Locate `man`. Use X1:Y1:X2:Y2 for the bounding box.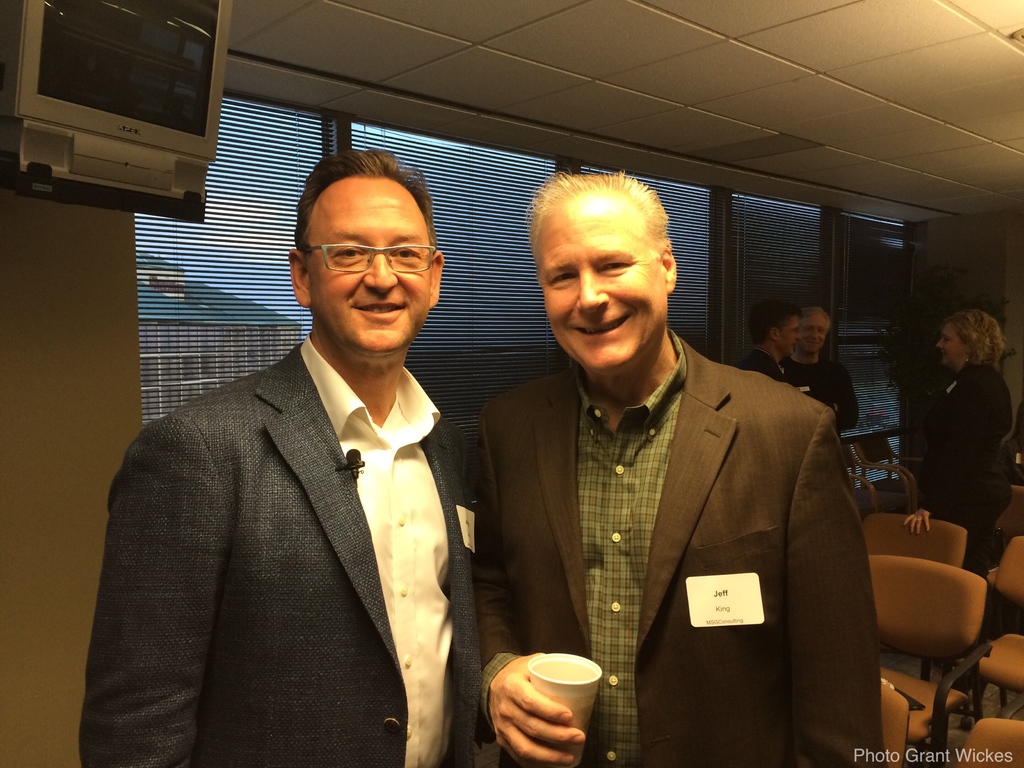
77:147:478:767.
